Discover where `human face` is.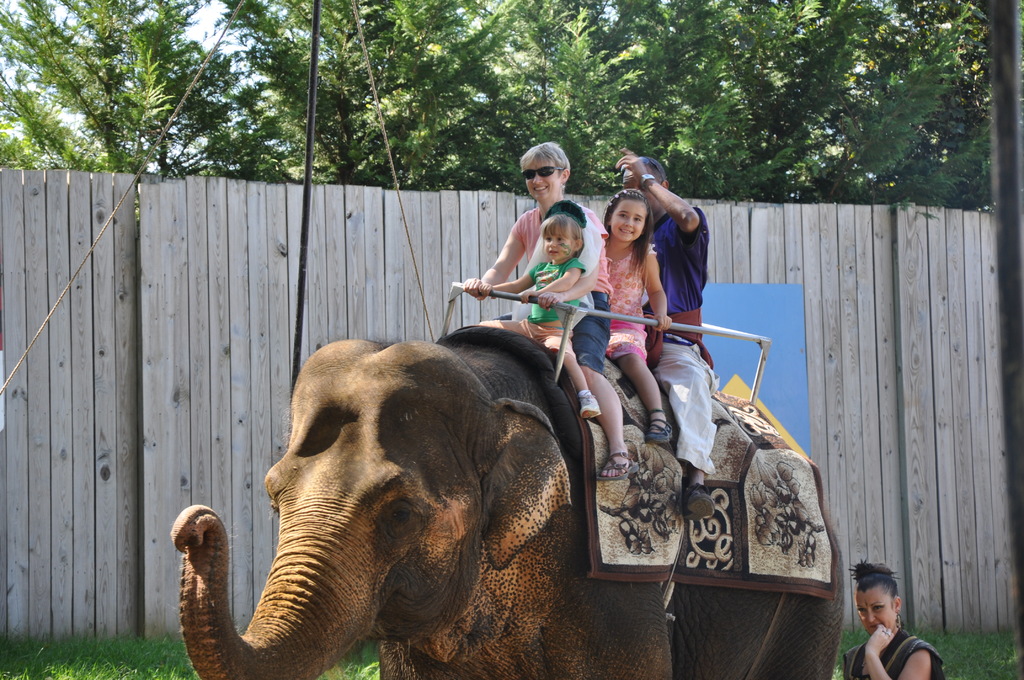
Discovered at (left=527, top=158, right=561, bottom=205).
